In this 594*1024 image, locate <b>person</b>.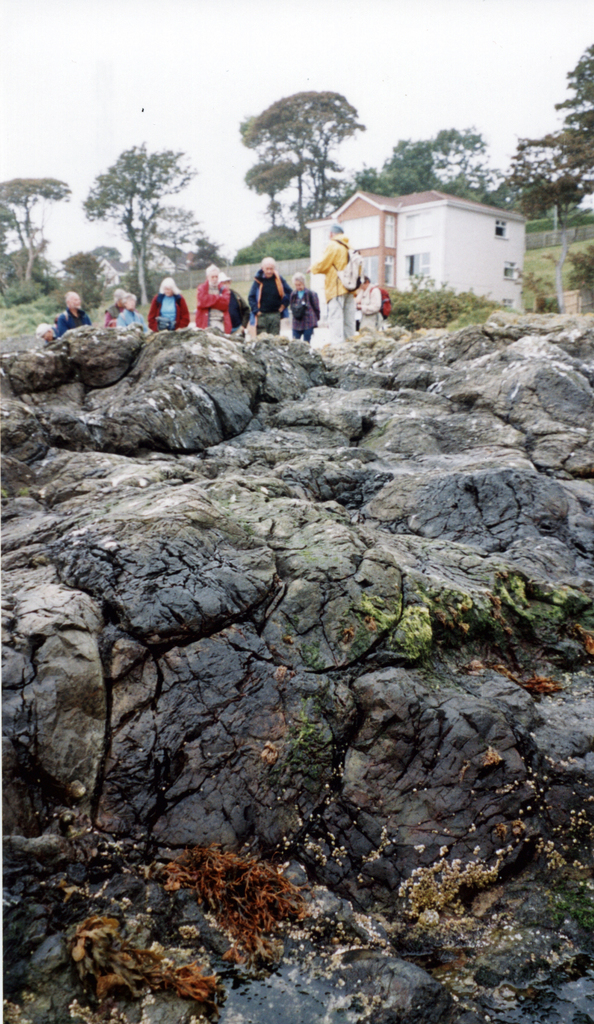
Bounding box: l=250, t=255, r=289, b=328.
